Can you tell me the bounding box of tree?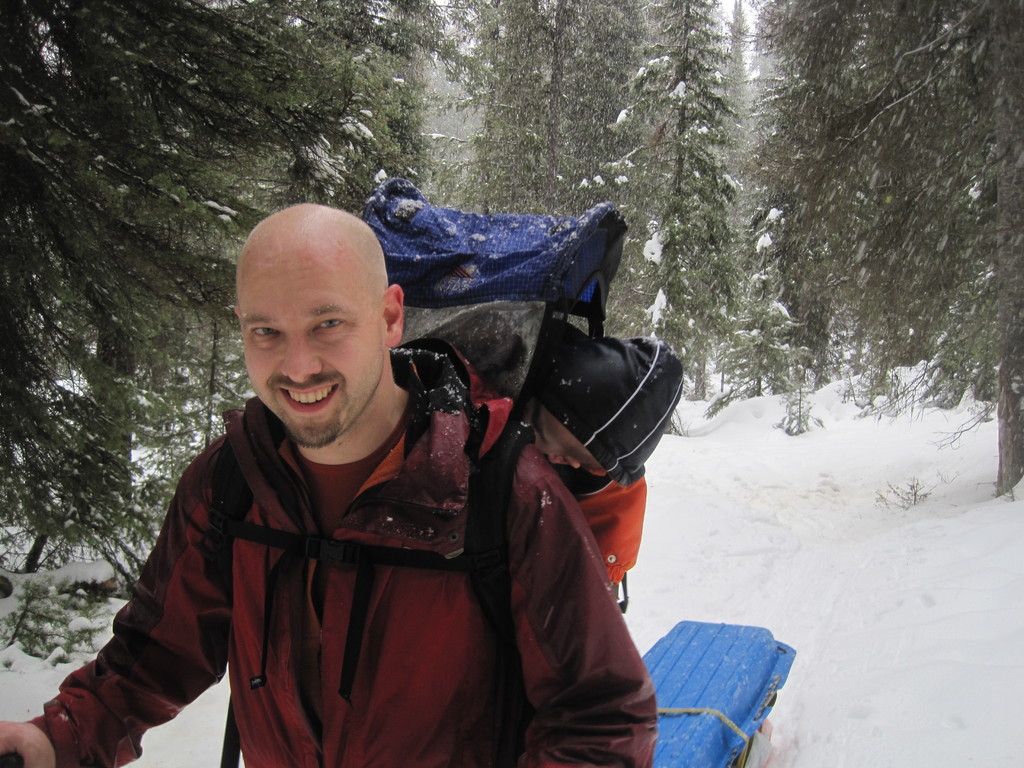
Rect(417, 0, 650, 229).
